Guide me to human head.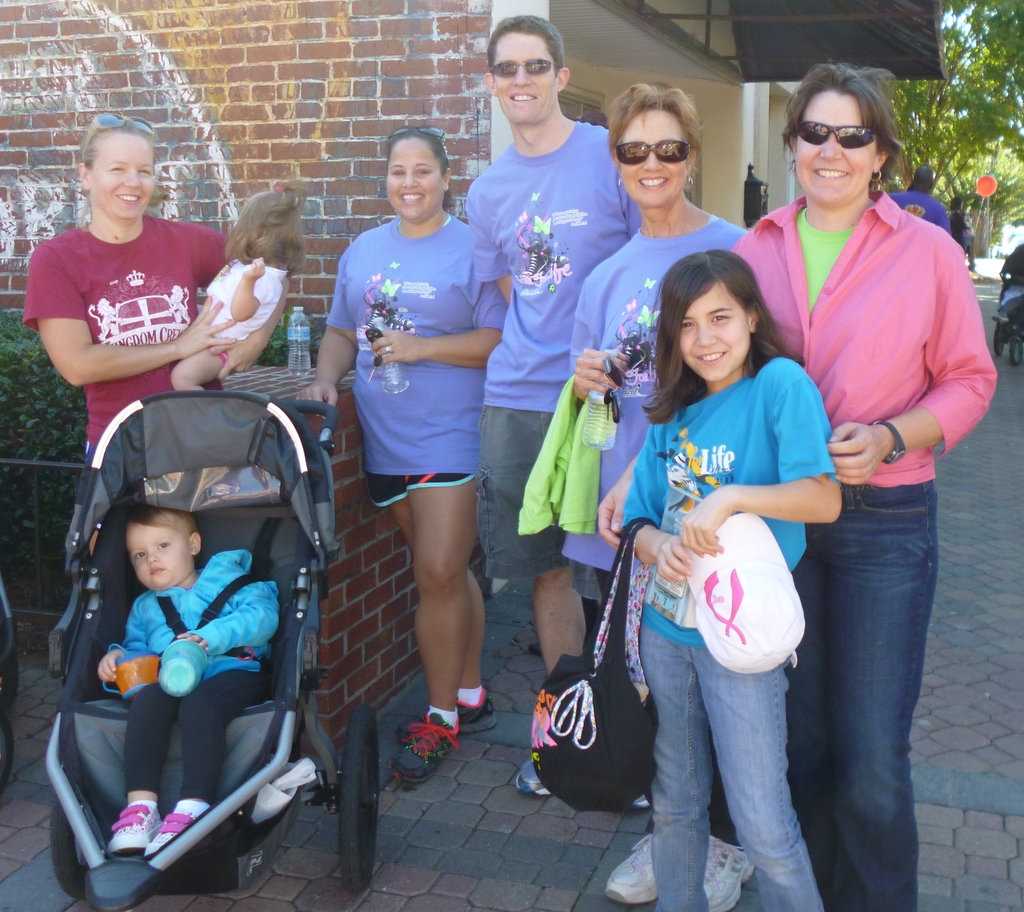
Guidance: detection(119, 504, 200, 593).
